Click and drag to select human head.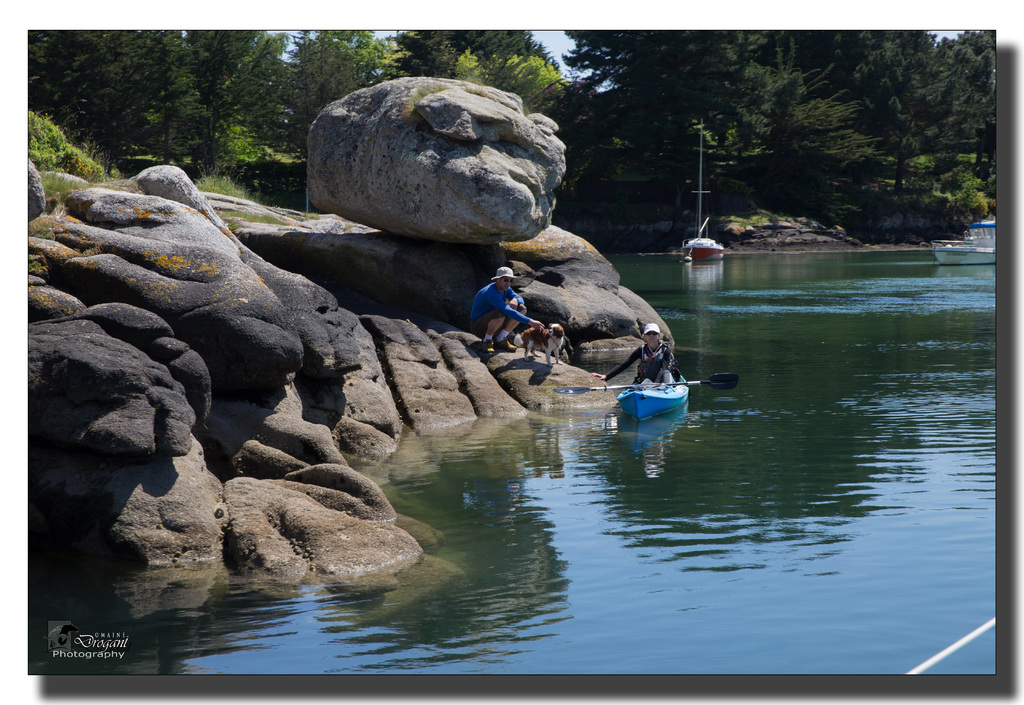
Selection: bbox=[644, 328, 662, 342].
